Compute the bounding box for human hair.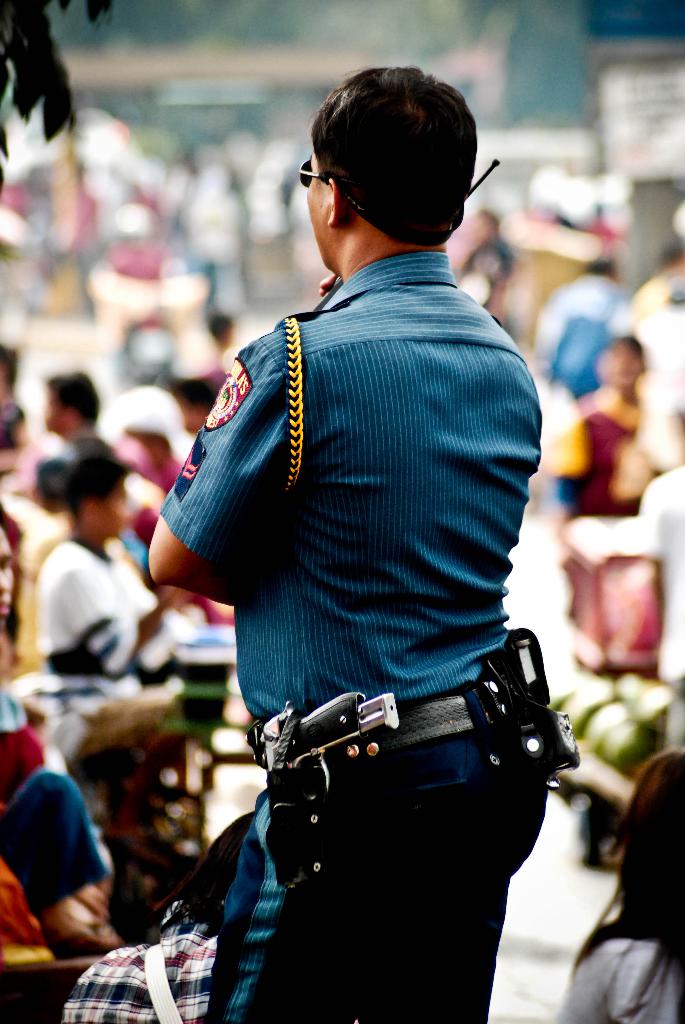
[301, 60, 480, 242].
